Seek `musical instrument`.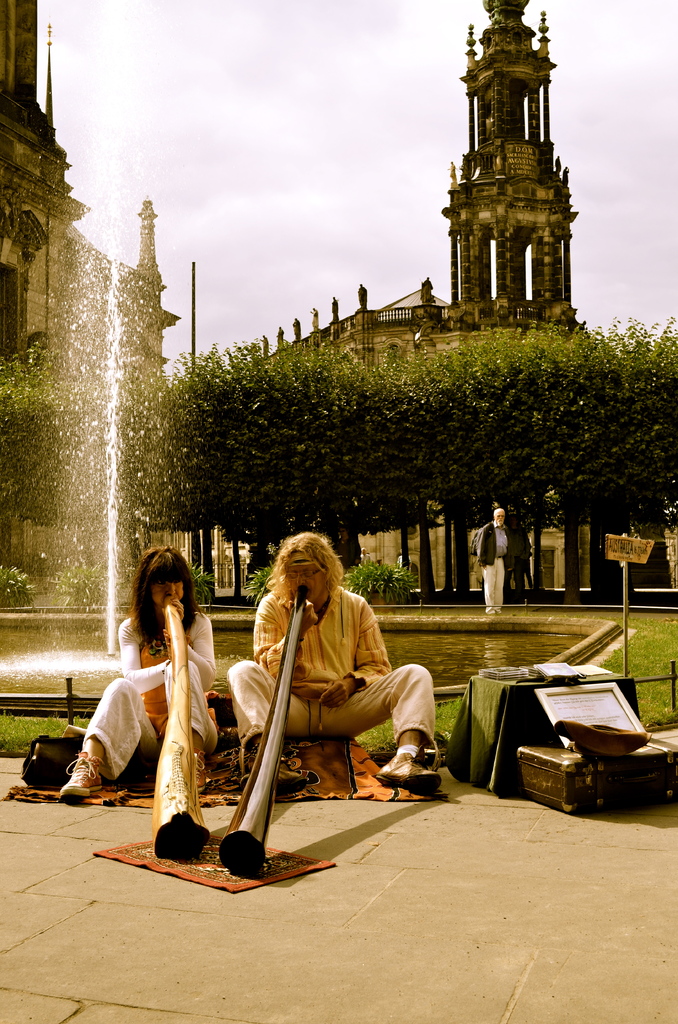
213, 586, 312, 888.
